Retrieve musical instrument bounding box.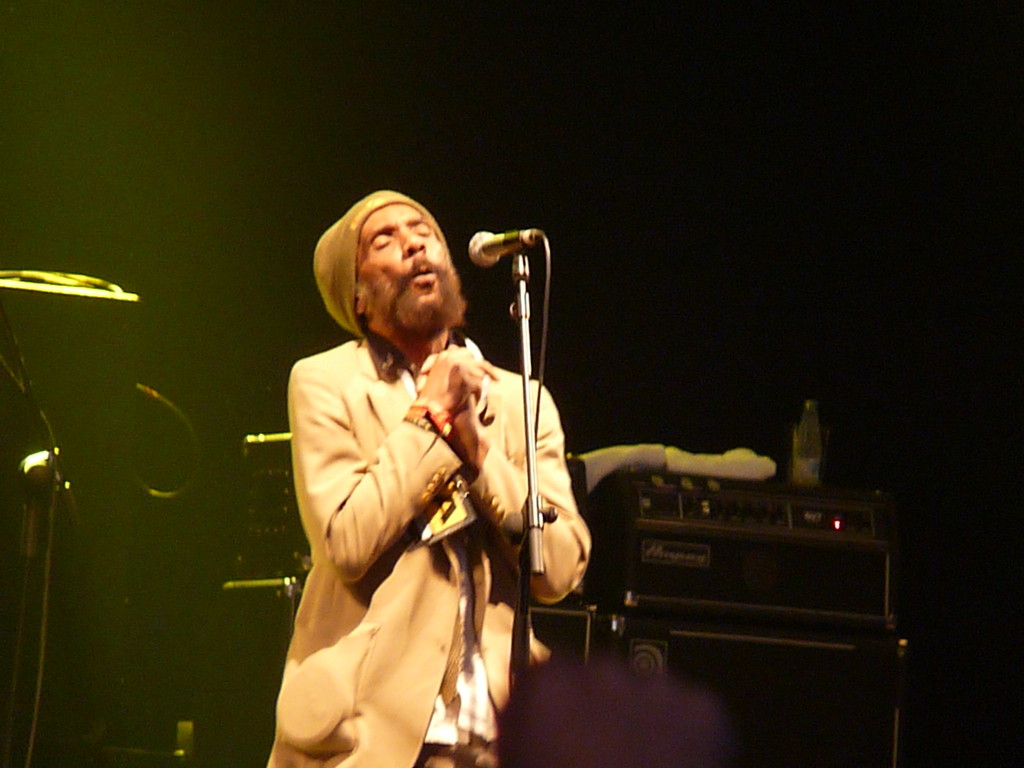
Bounding box: box(222, 435, 591, 611).
